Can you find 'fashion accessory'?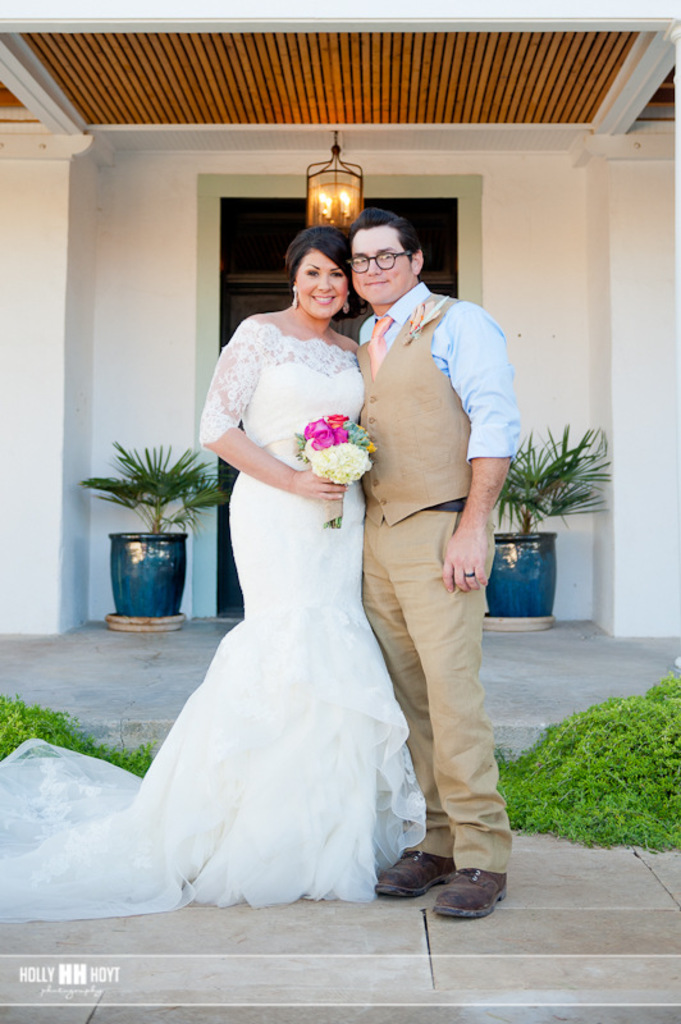
Yes, bounding box: x1=338, y1=293, x2=351, y2=314.
